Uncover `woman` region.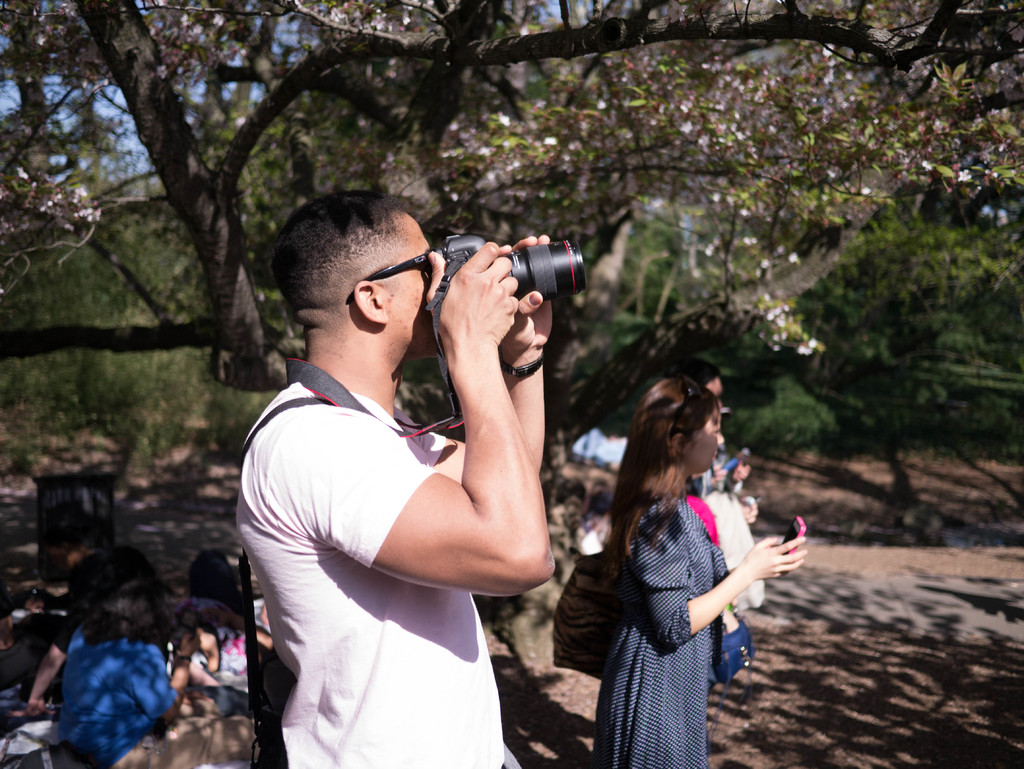
Uncovered: 589:377:808:768.
